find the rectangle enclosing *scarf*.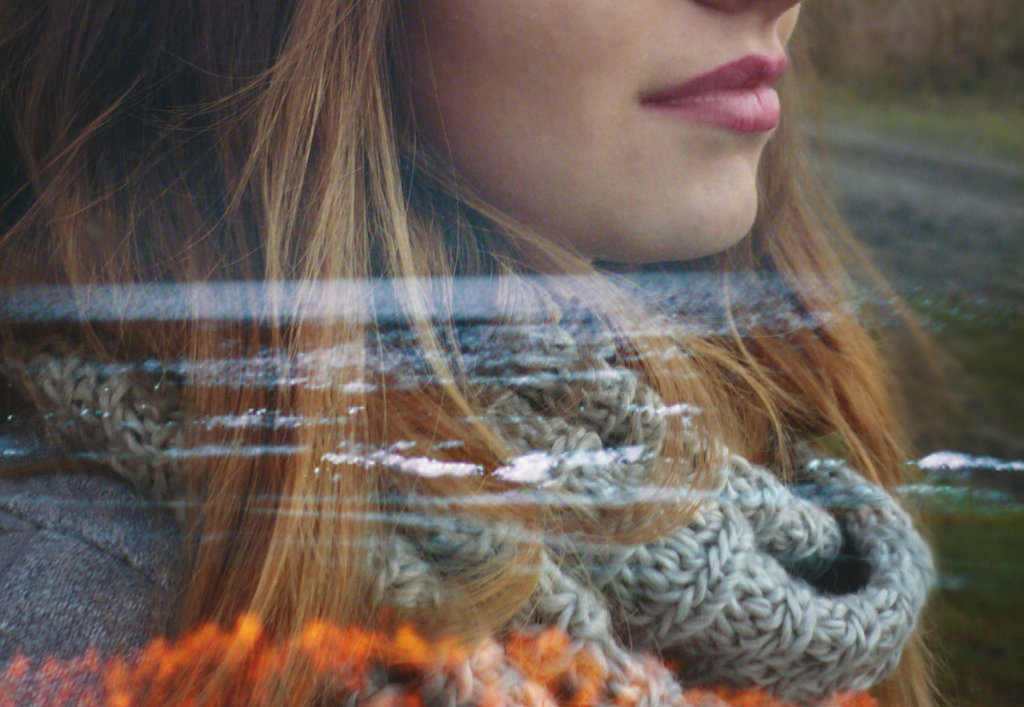
box=[0, 259, 934, 706].
